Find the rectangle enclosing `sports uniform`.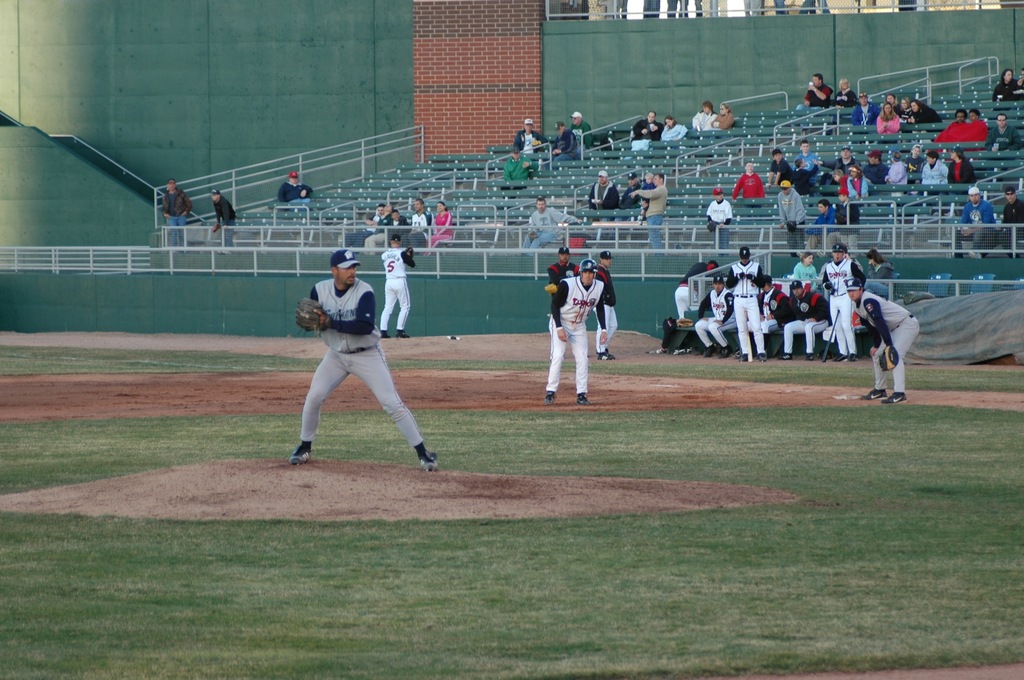
<box>822,243,865,358</box>.
